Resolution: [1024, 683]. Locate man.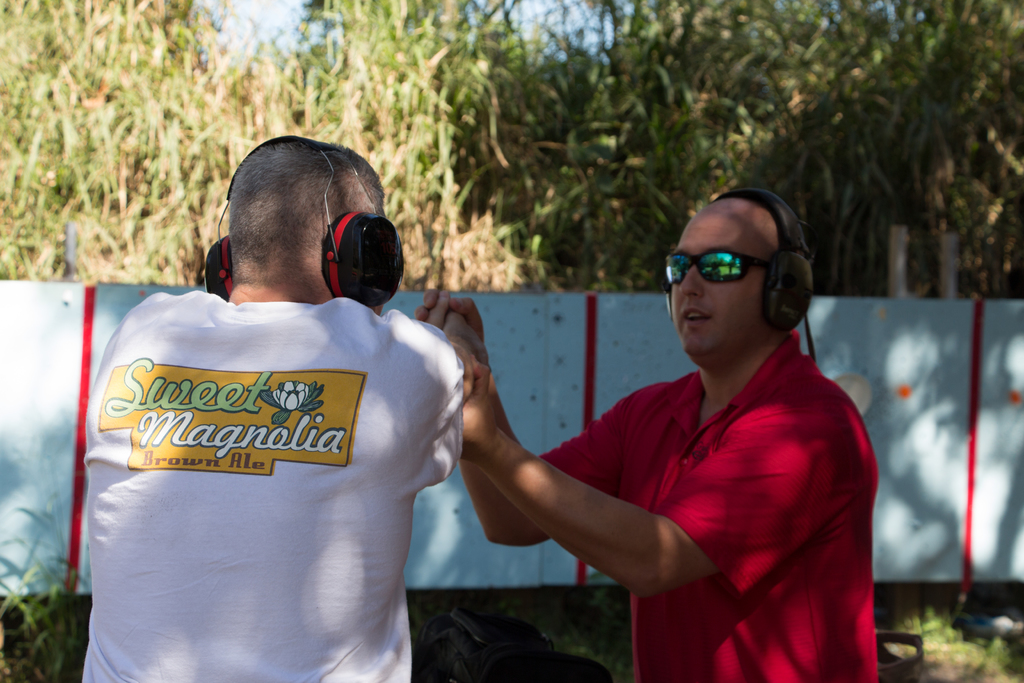
region(418, 197, 881, 682).
